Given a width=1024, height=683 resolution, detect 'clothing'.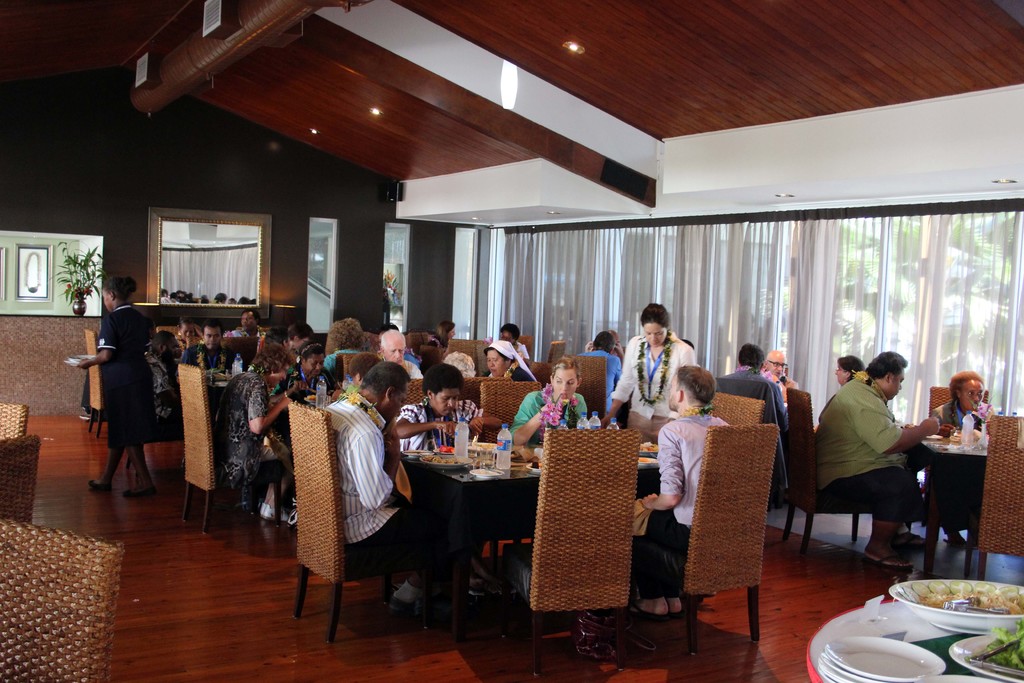
bbox=[483, 337, 532, 377].
